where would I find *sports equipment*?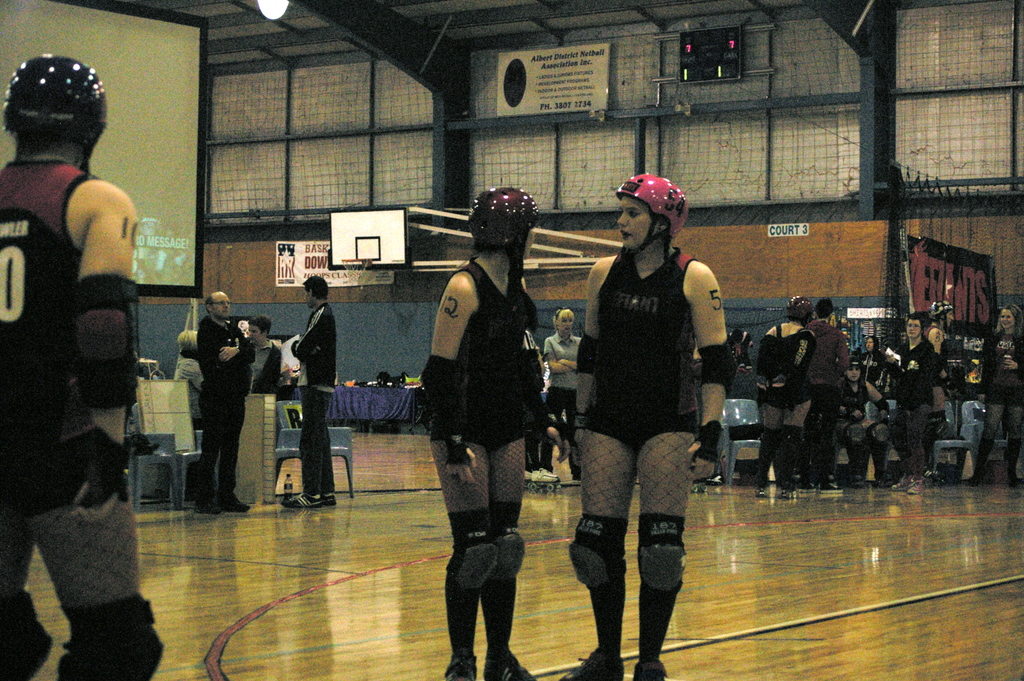
At (70, 277, 139, 412).
